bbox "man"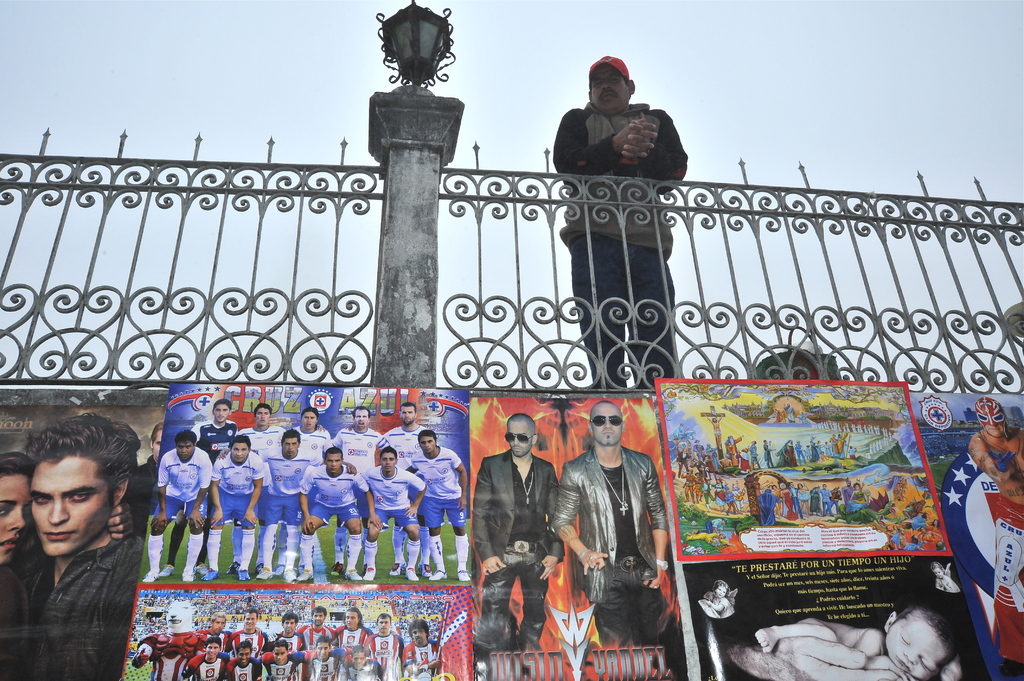
[x1=552, y1=405, x2=679, y2=643]
